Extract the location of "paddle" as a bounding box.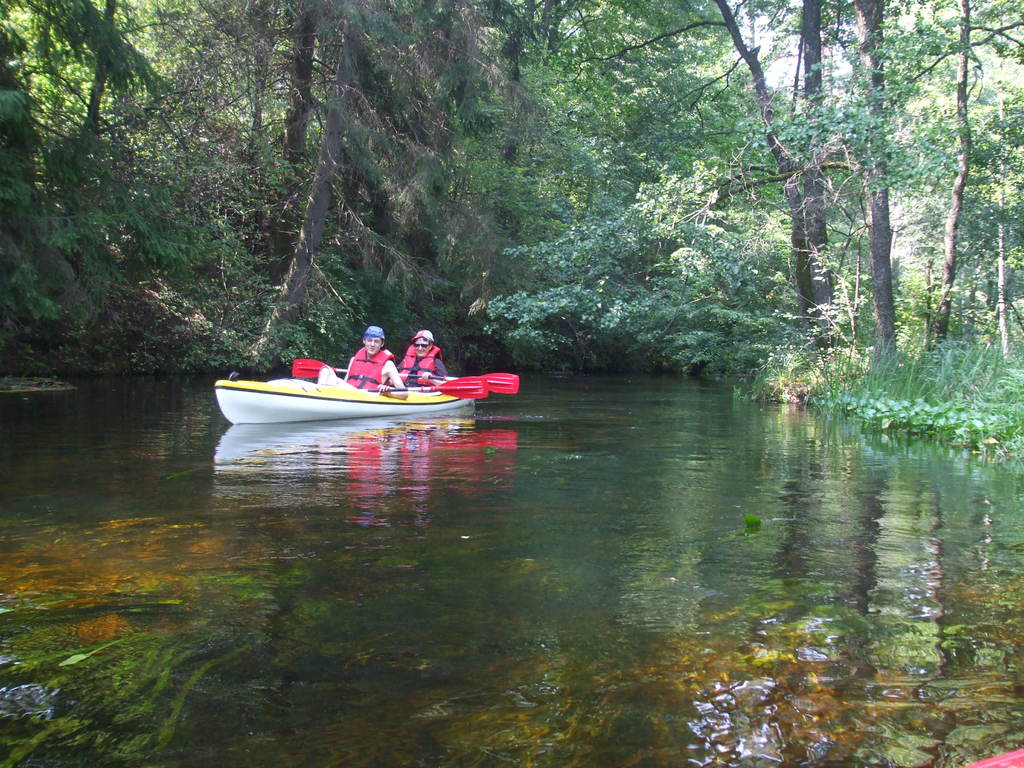
bbox(292, 361, 518, 385).
